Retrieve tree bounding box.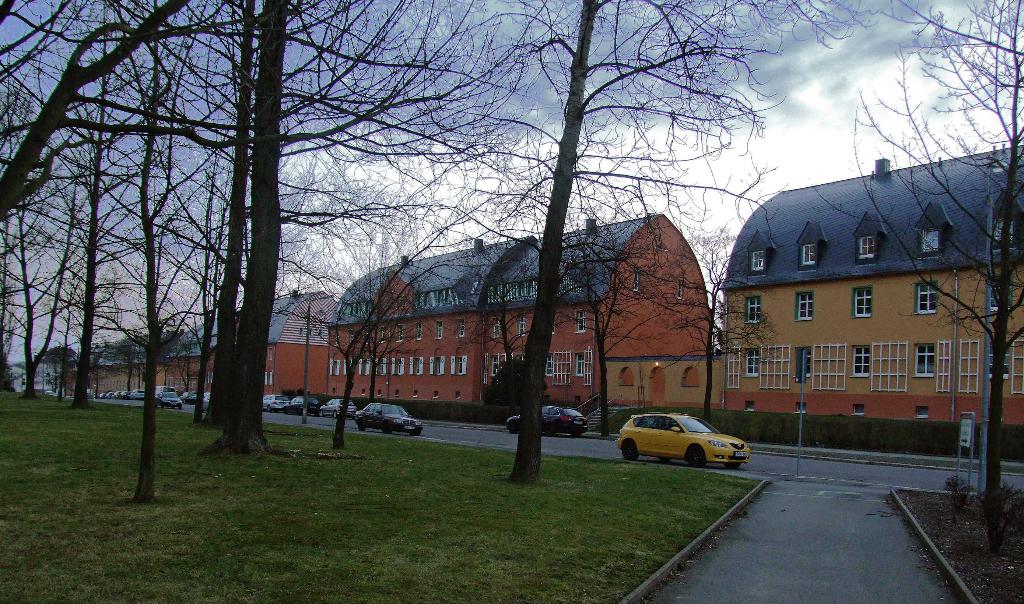
Bounding box: region(806, 0, 1023, 556).
